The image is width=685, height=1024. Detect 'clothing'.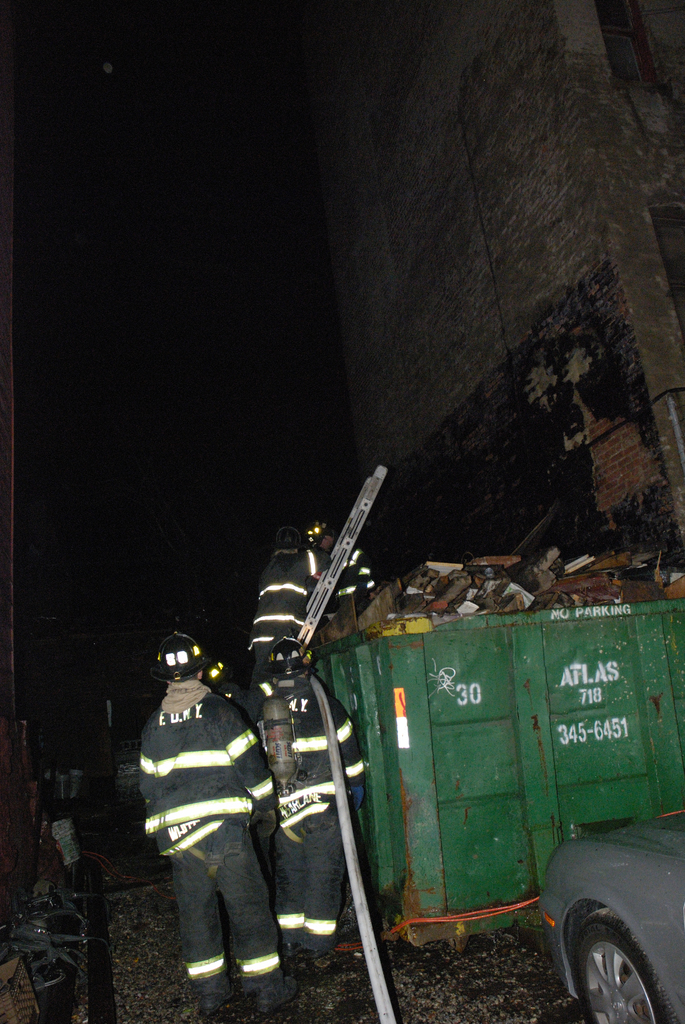
Detection: Rect(244, 538, 379, 725).
